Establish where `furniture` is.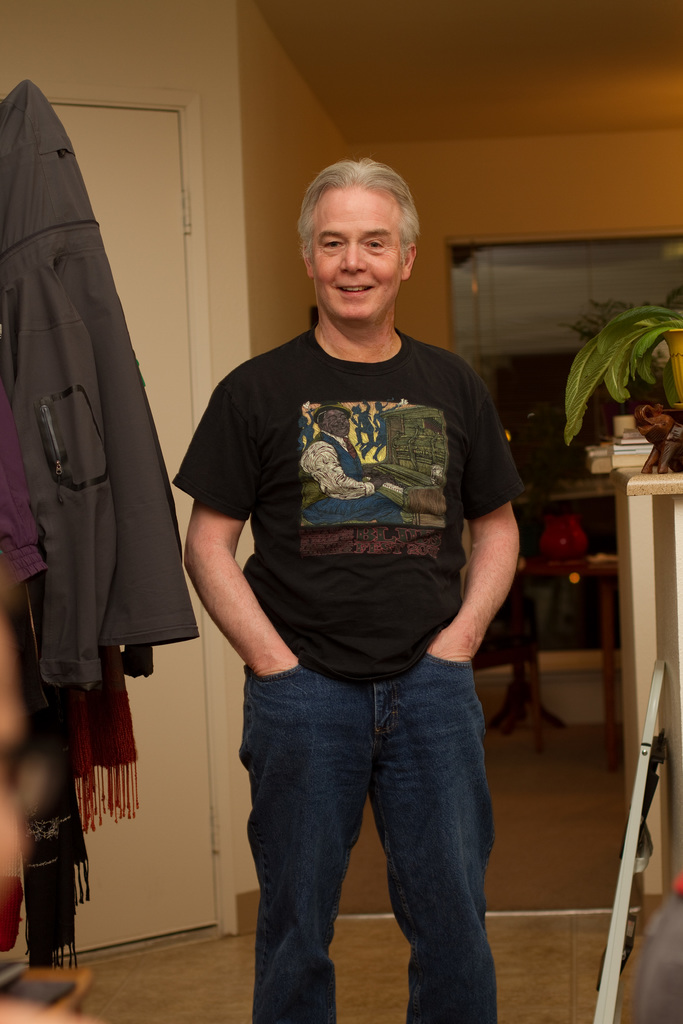
Established at [586, 445, 656, 478].
